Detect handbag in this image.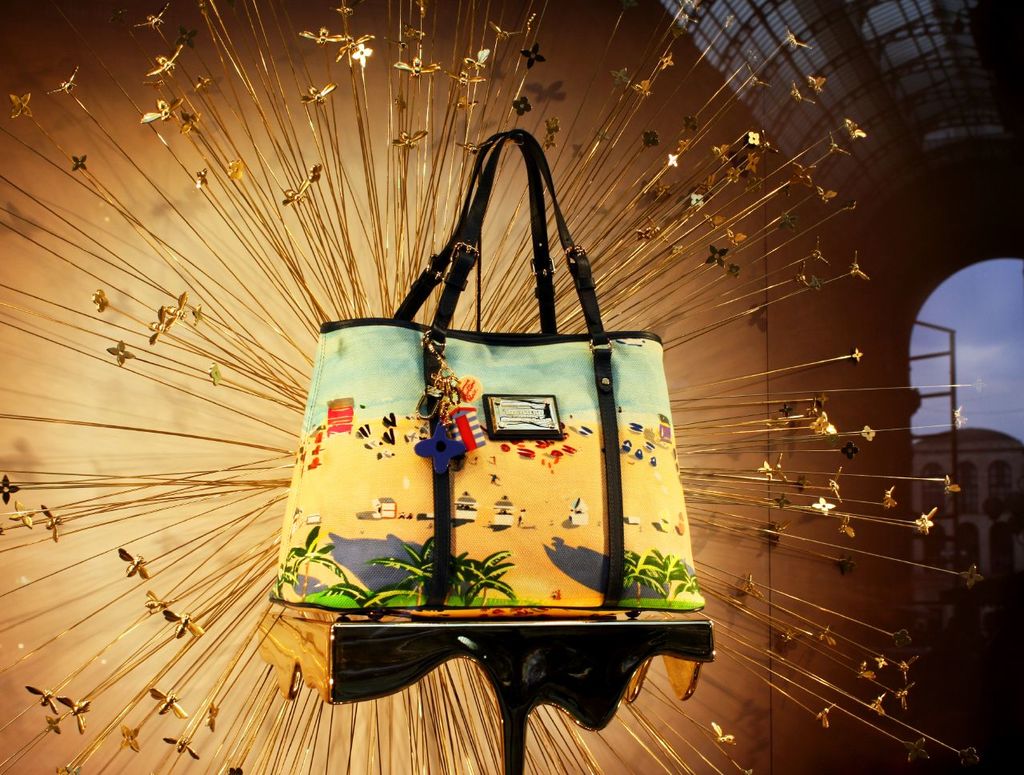
Detection: <bbox>261, 128, 707, 625</bbox>.
